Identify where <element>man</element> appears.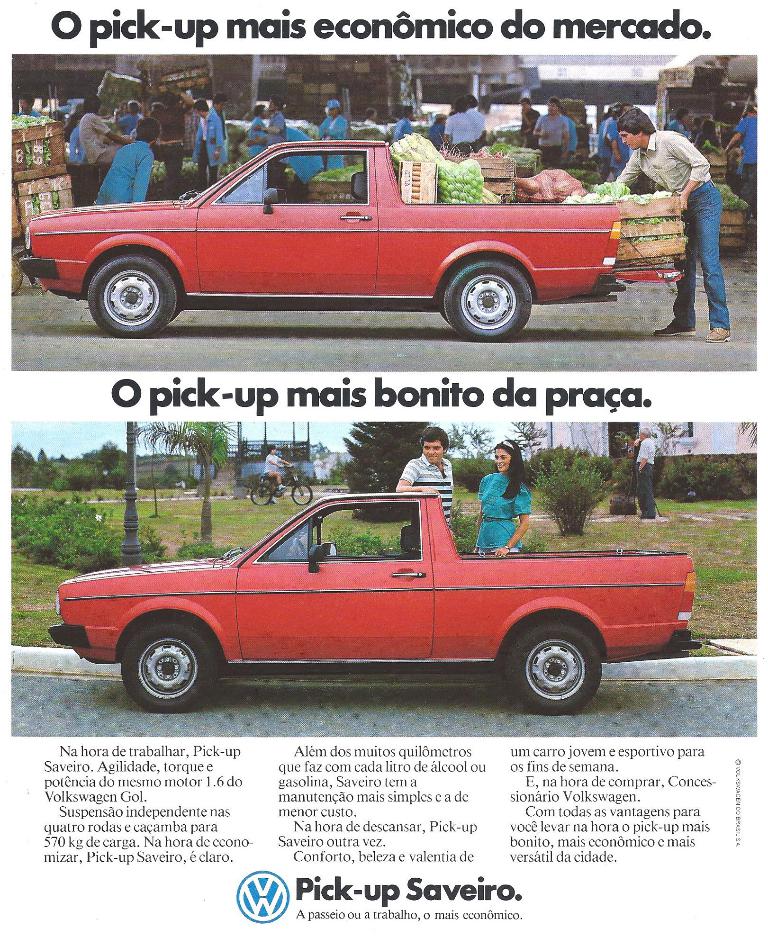
Appears at (x1=735, y1=102, x2=760, y2=214).
